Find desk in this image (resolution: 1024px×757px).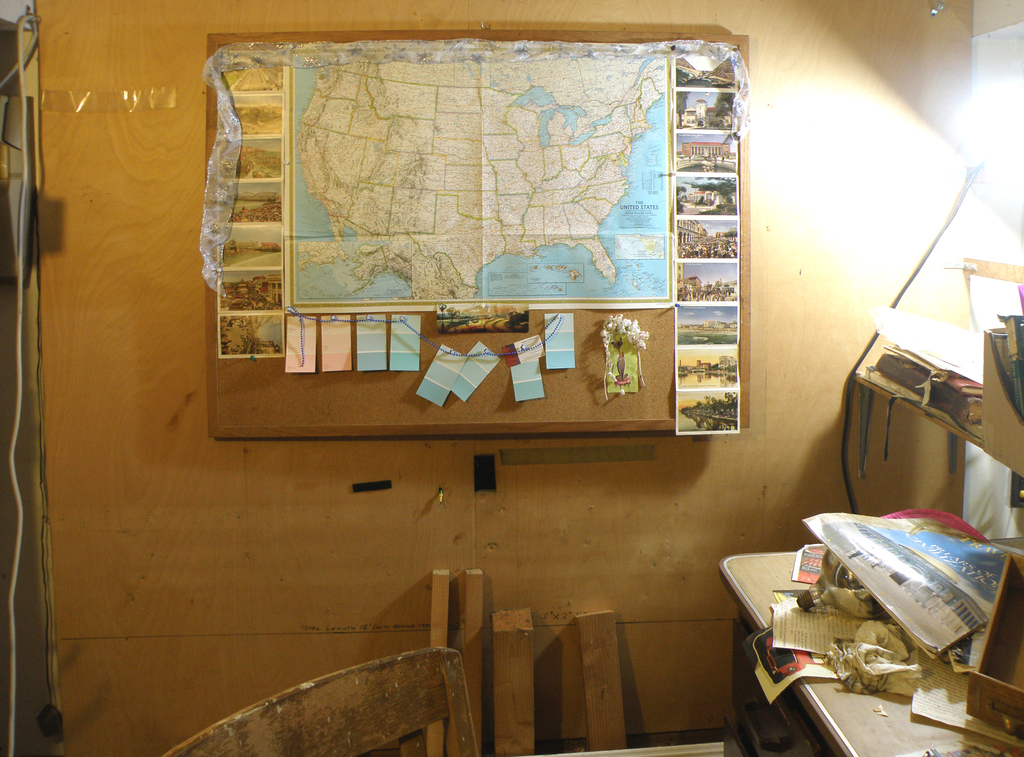
{"x1": 723, "y1": 552, "x2": 1021, "y2": 751}.
